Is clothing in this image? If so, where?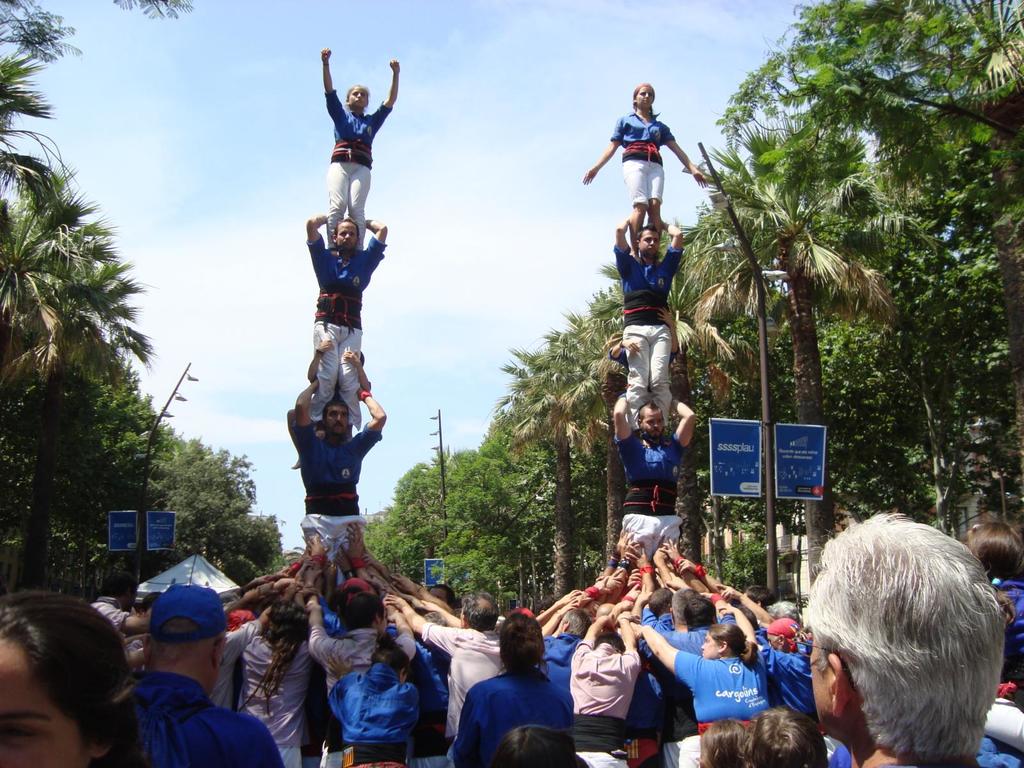
Yes, at crop(995, 579, 1023, 694).
